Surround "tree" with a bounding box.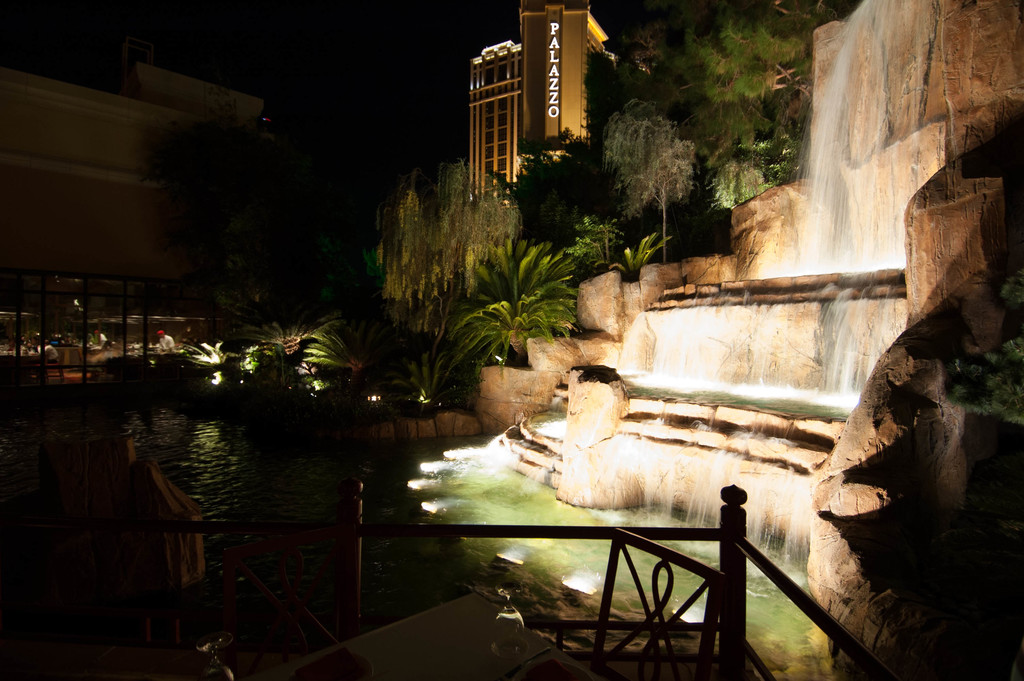
[284, 322, 368, 385].
